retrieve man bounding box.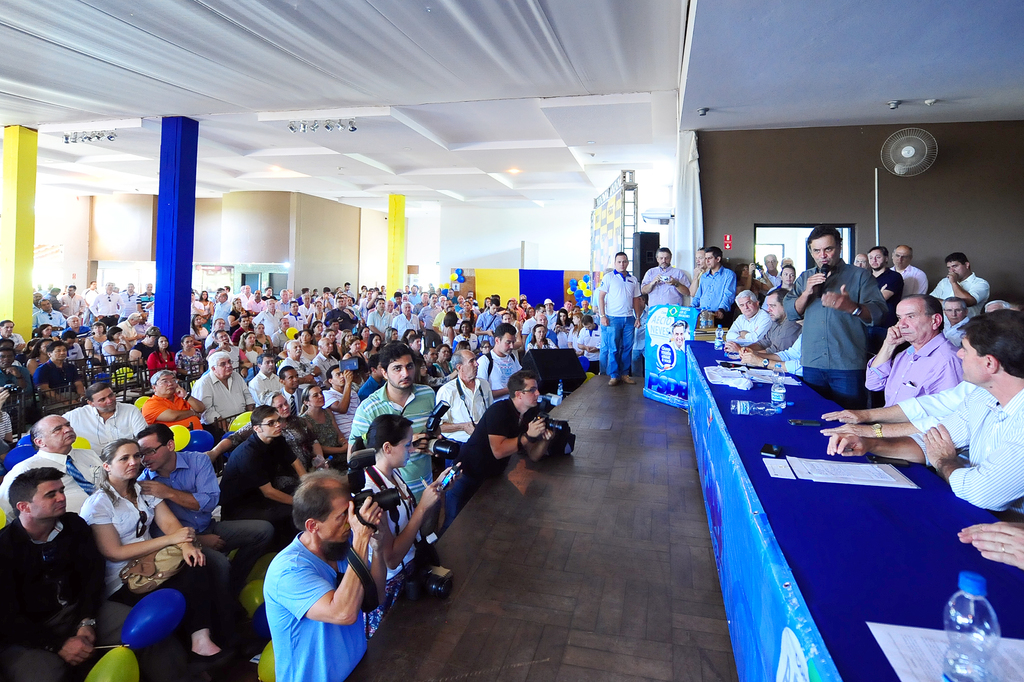
Bounding box: crop(410, 283, 440, 328).
